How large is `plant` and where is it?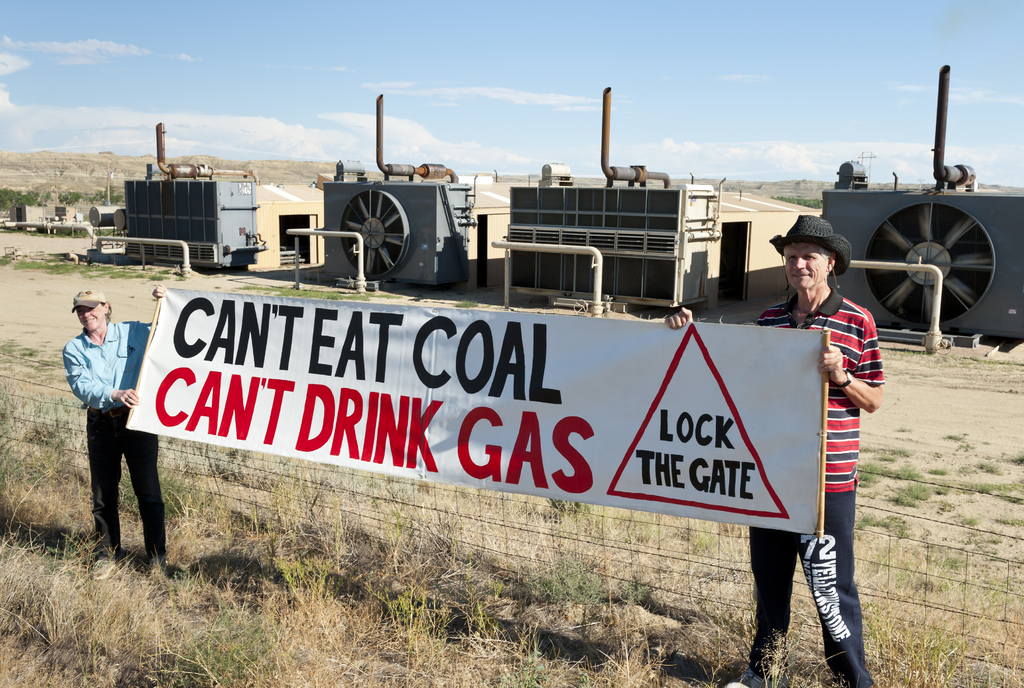
Bounding box: 925:464:947:473.
